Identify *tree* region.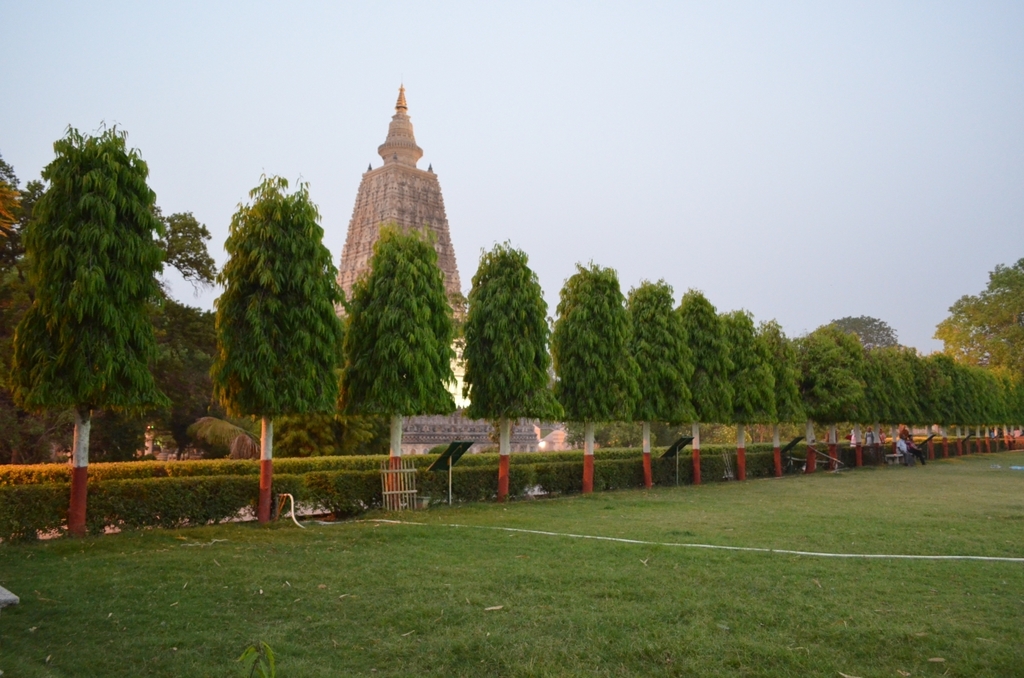
Region: {"left": 677, "top": 283, "right": 736, "bottom": 489}.
